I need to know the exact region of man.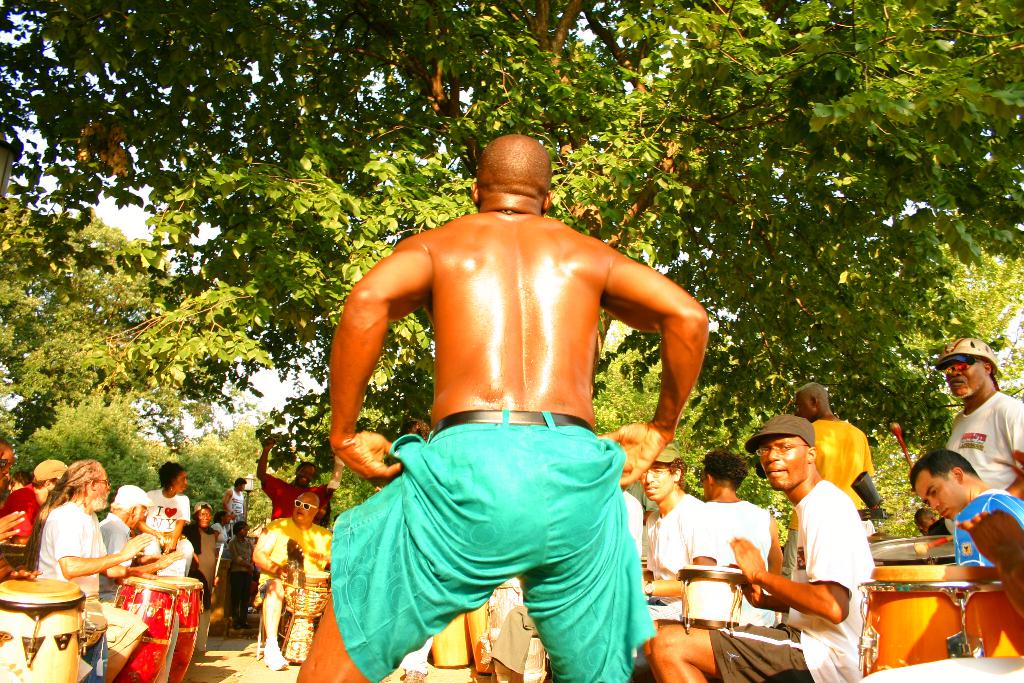
Region: l=797, t=378, r=874, b=508.
